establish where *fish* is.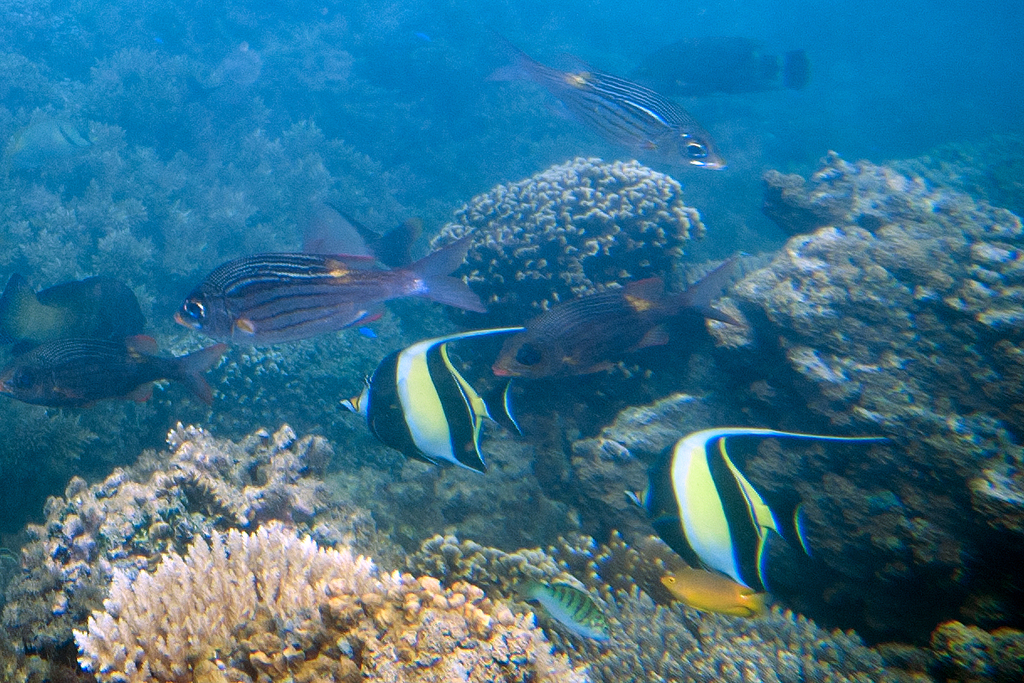
Established at <box>491,261,738,382</box>.
